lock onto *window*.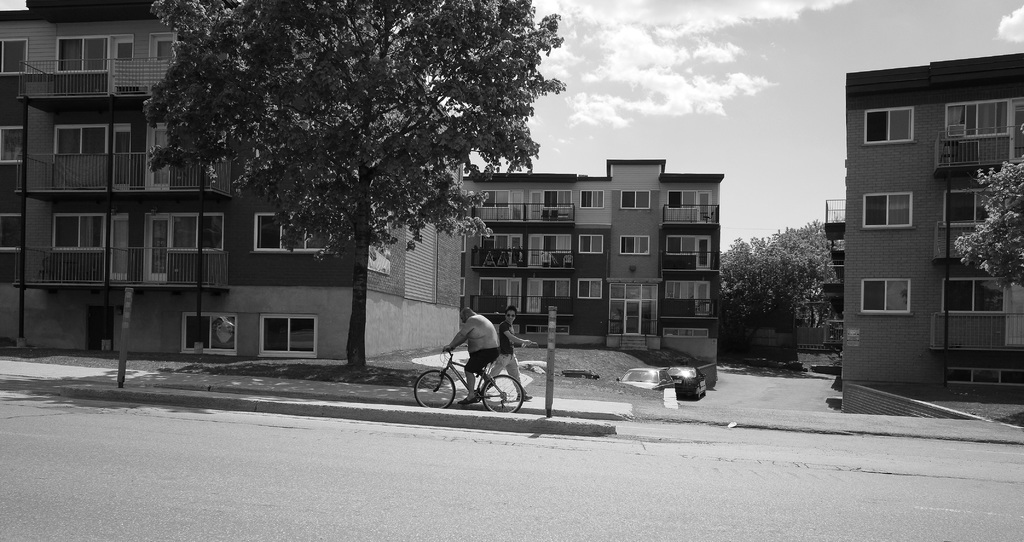
Locked: region(946, 283, 1005, 314).
